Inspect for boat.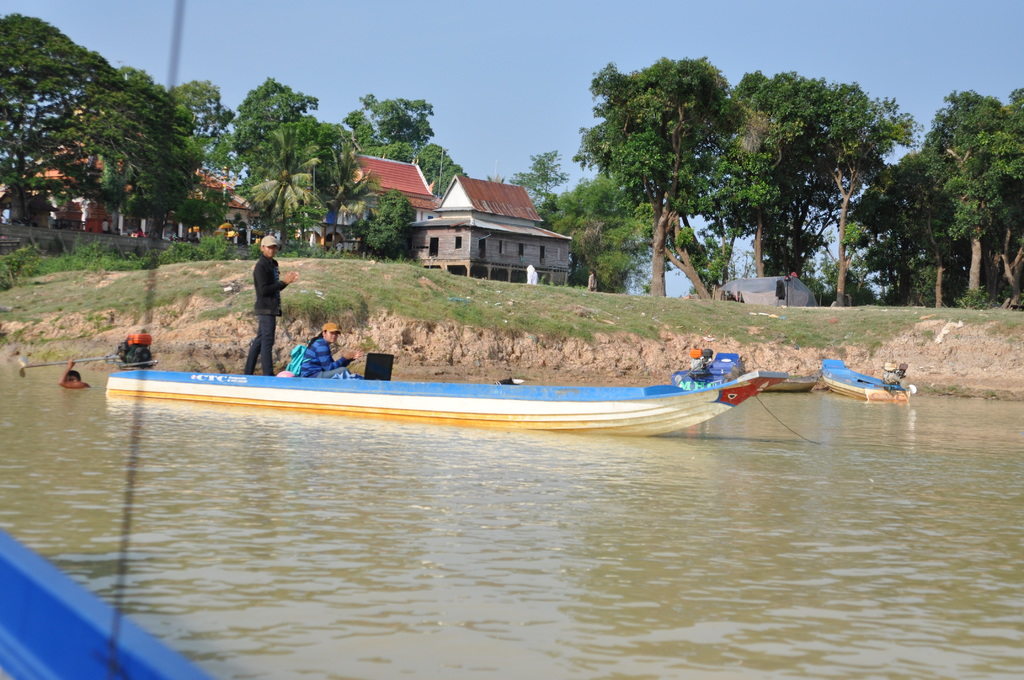
Inspection: x1=673 y1=355 x2=814 y2=390.
